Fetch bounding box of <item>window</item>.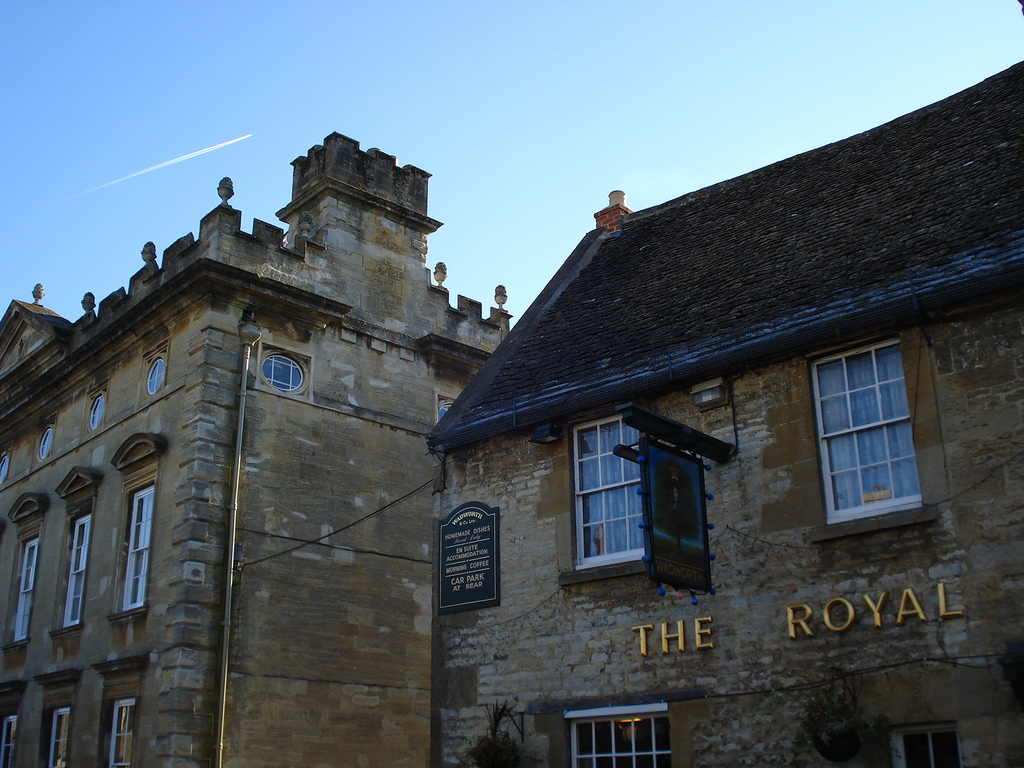
Bbox: bbox=[86, 395, 110, 429].
